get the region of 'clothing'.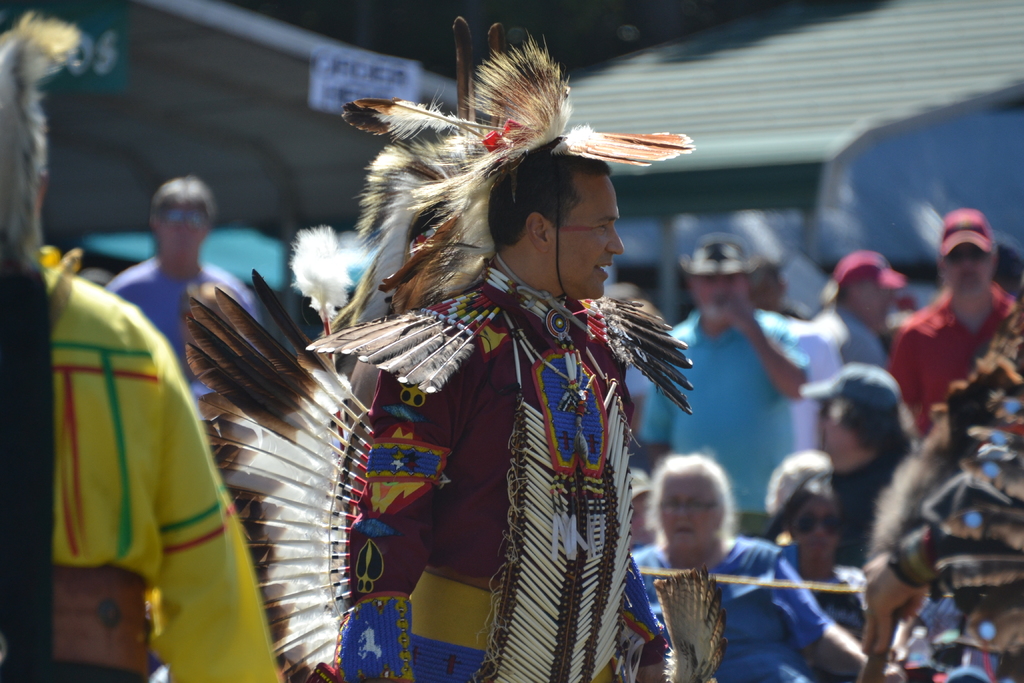
rect(331, 238, 657, 682).
